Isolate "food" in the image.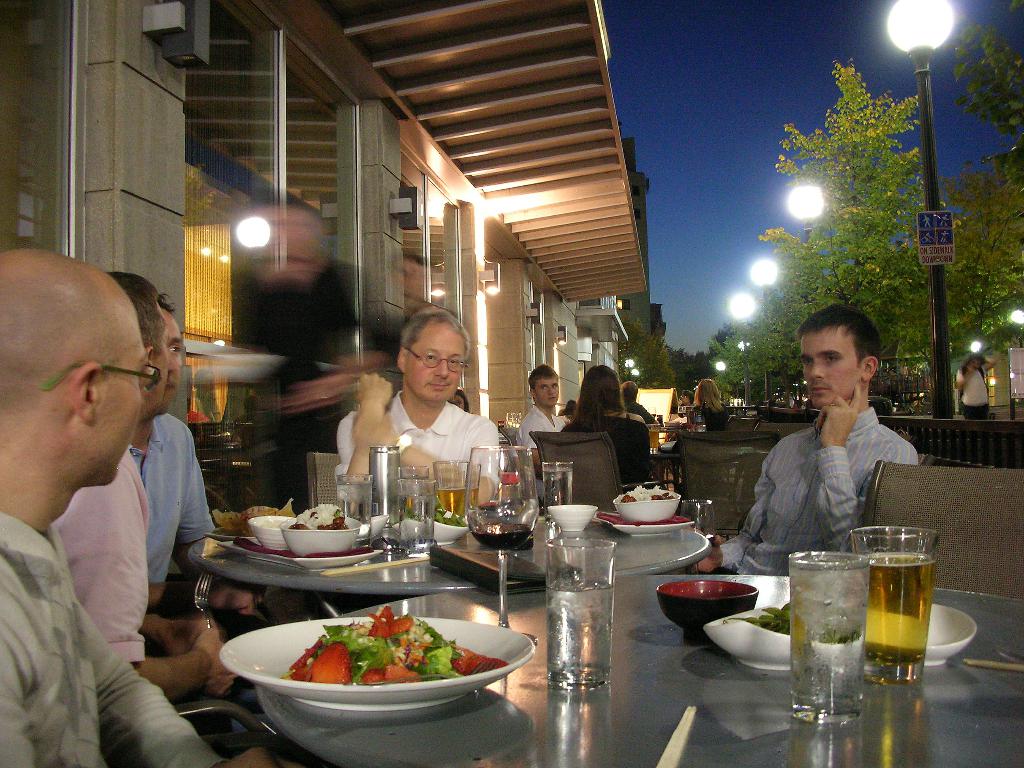
Isolated region: 229 504 278 535.
